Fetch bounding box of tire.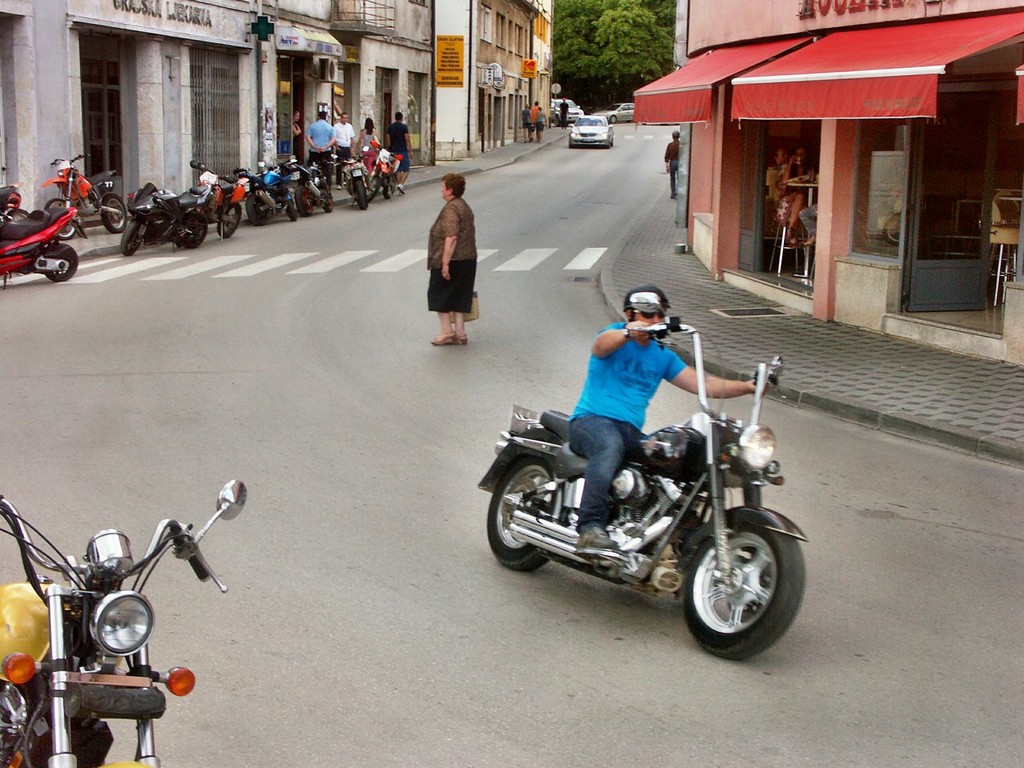
Bbox: detection(296, 187, 313, 216).
